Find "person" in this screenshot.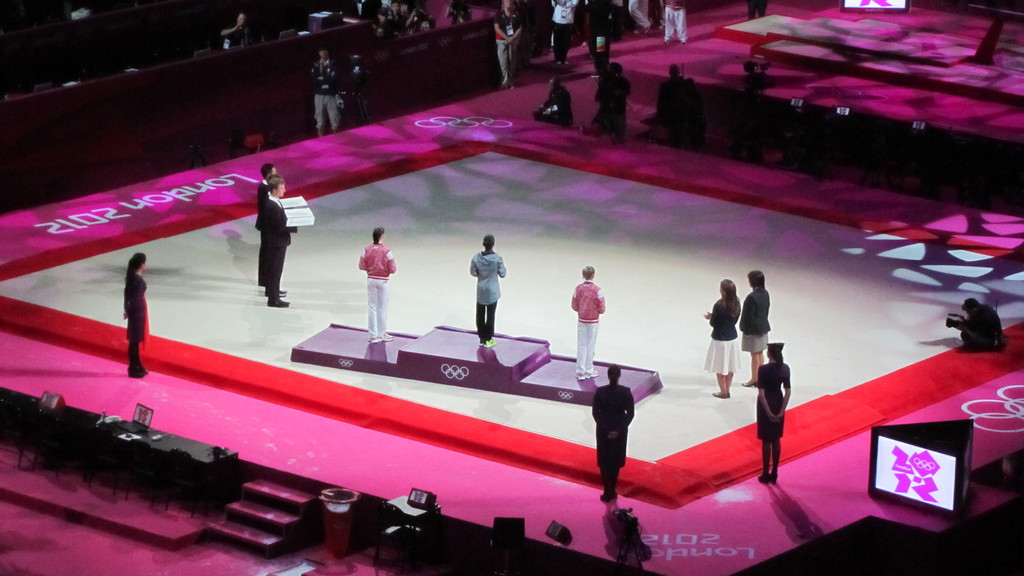
The bounding box for "person" is select_region(540, 79, 577, 125).
